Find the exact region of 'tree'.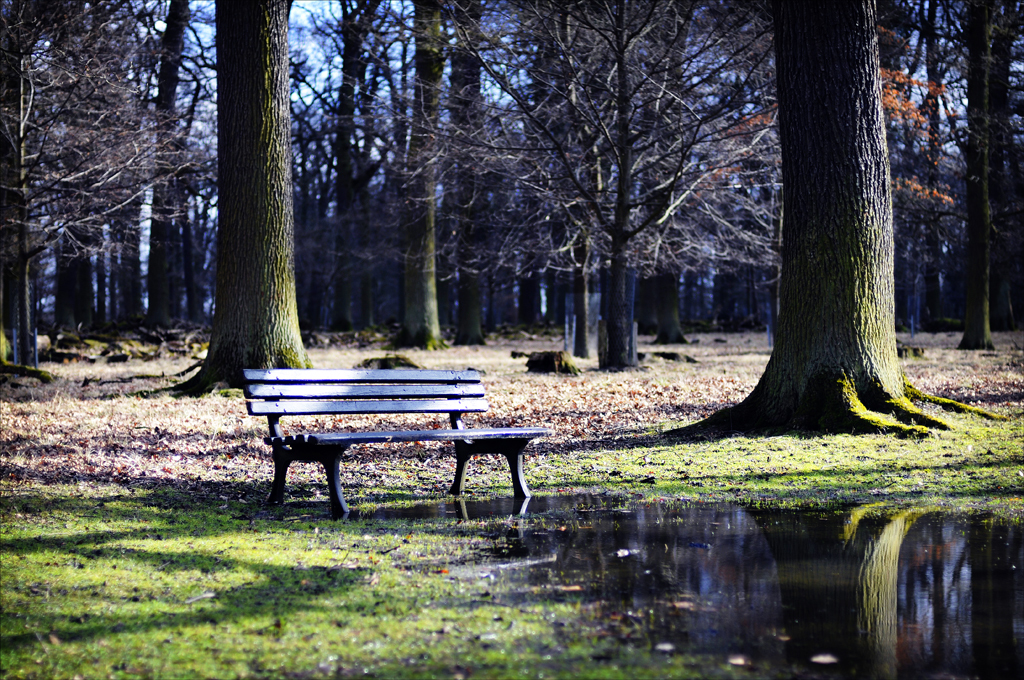
Exact region: box(400, 0, 794, 360).
